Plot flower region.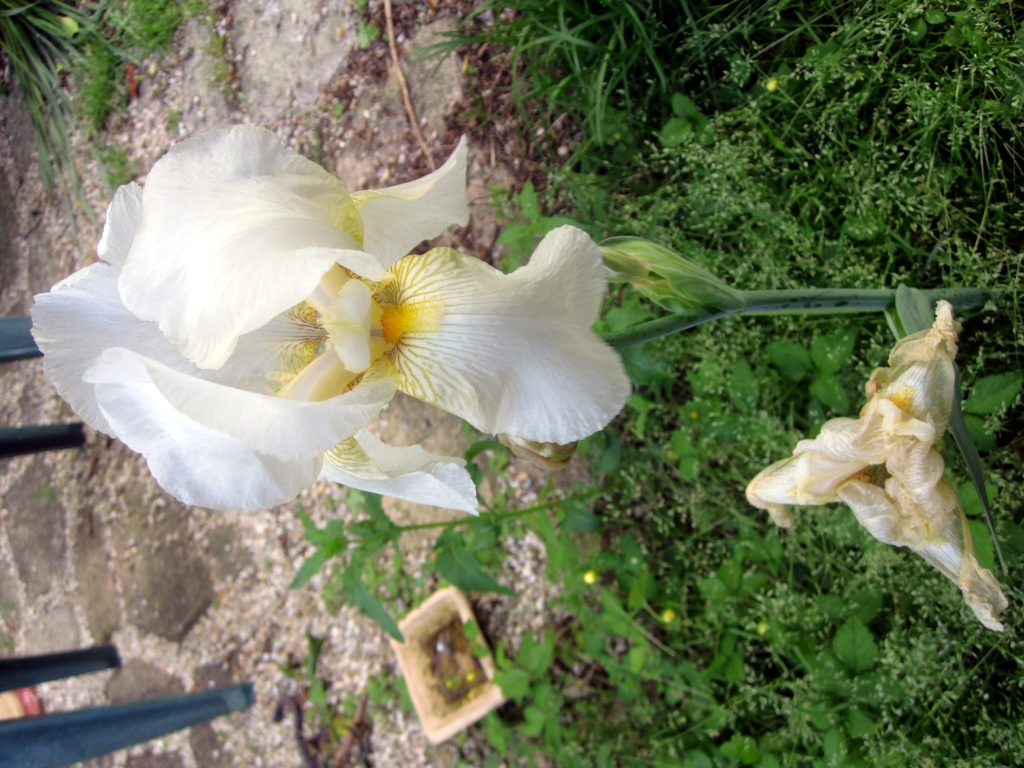
Plotted at left=17, top=113, right=643, bottom=521.
